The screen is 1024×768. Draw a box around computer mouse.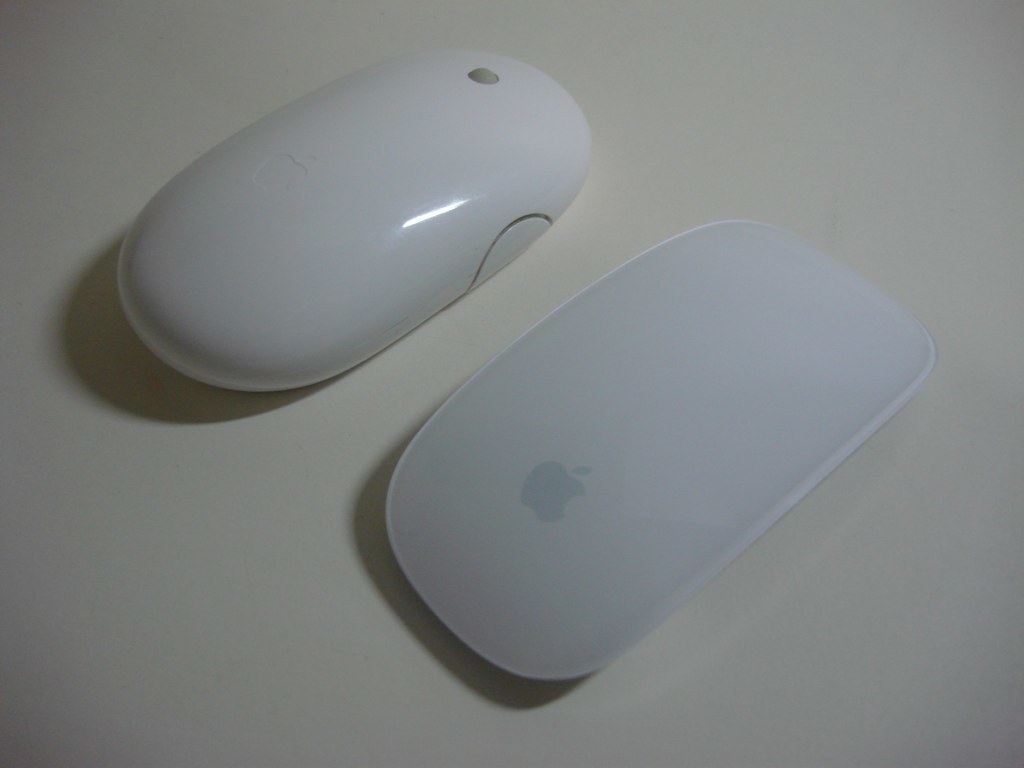
379:216:938:684.
